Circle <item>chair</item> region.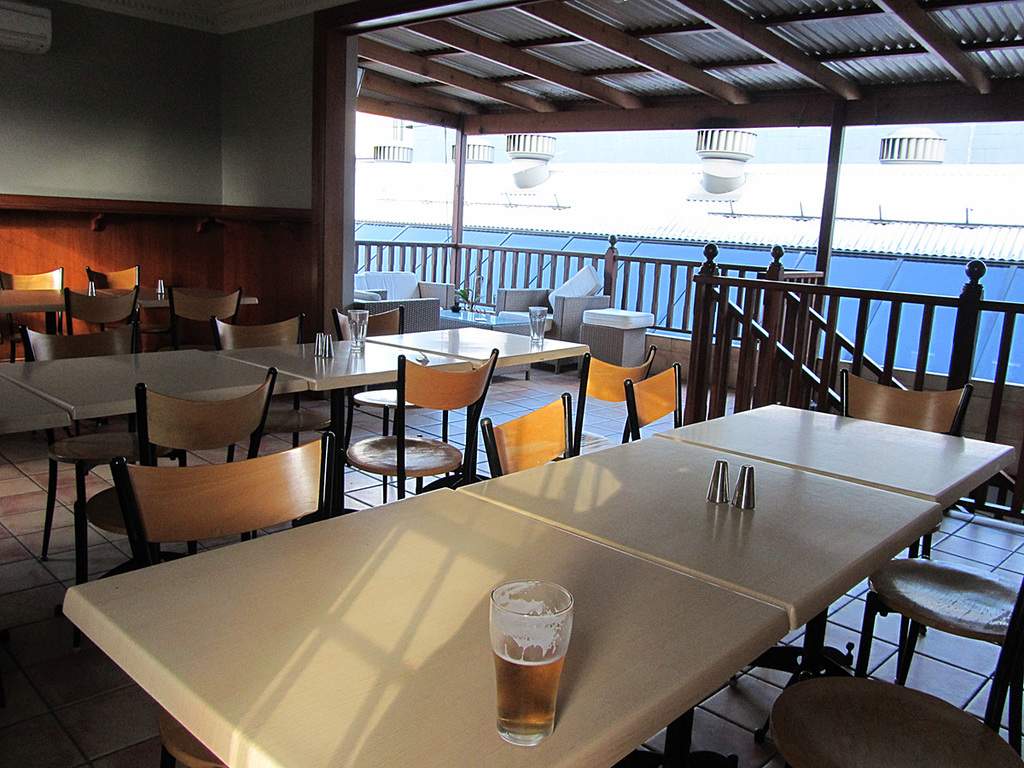
Region: <box>496,263,609,370</box>.
